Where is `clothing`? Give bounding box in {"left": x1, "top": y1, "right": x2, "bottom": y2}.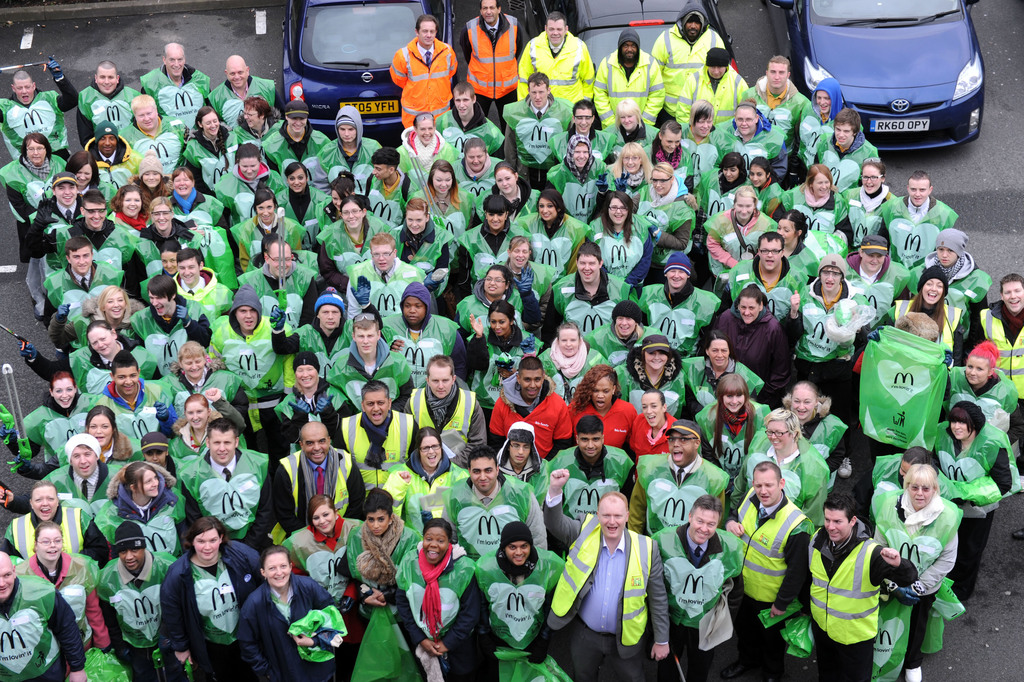
{"left": 257, "top": 451, "right": 354, "bottom": 518}.
